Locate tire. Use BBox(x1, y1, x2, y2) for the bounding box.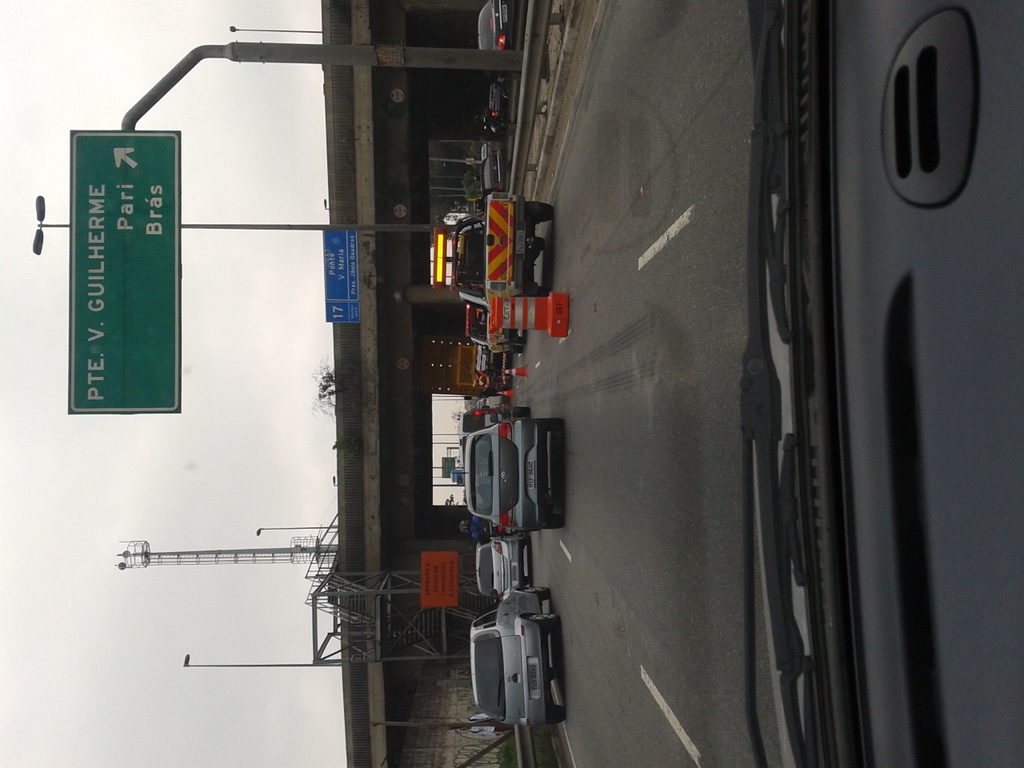
BBox(539, 203, 554, 222).
